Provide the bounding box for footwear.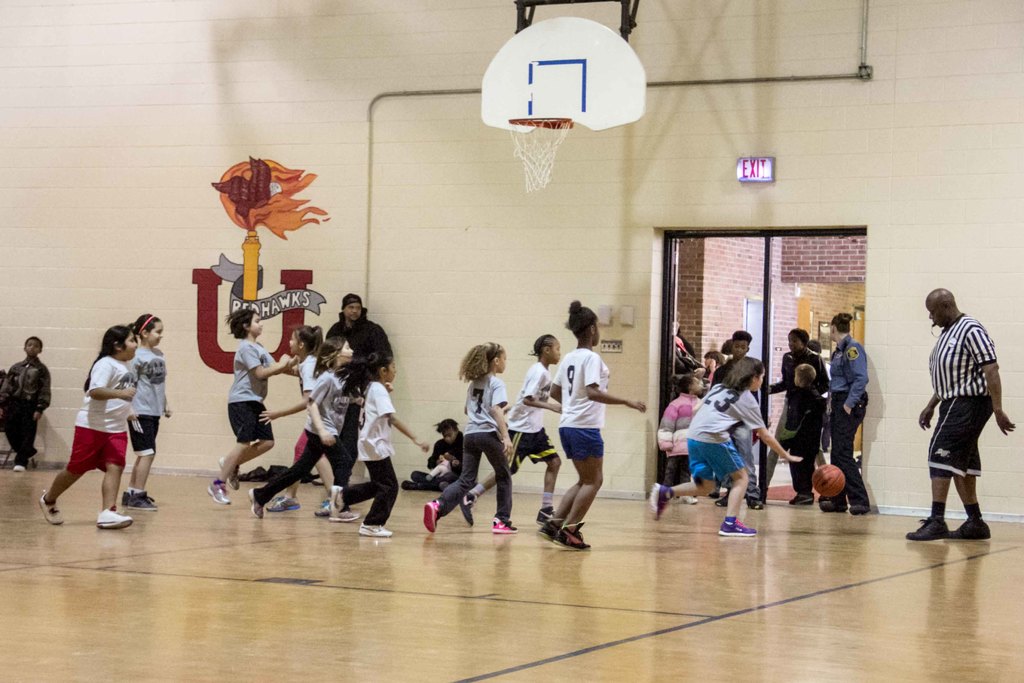
pyautogui.locateOnScreen(249, 488, 266, 518).
